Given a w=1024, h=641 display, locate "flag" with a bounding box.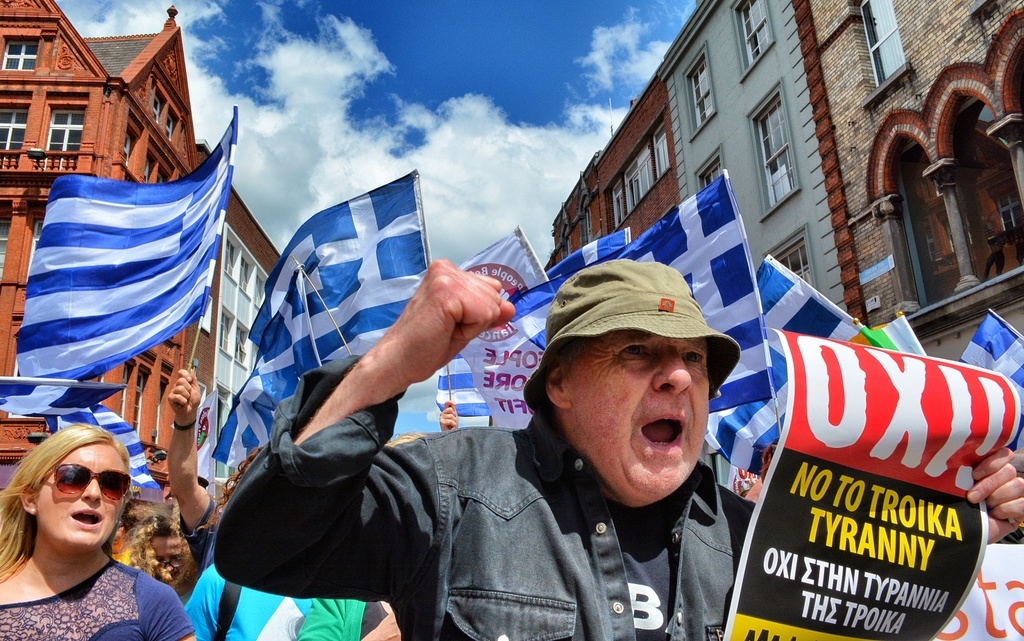
Located: <bbox>0, 376, 168, 488</bbox>.
